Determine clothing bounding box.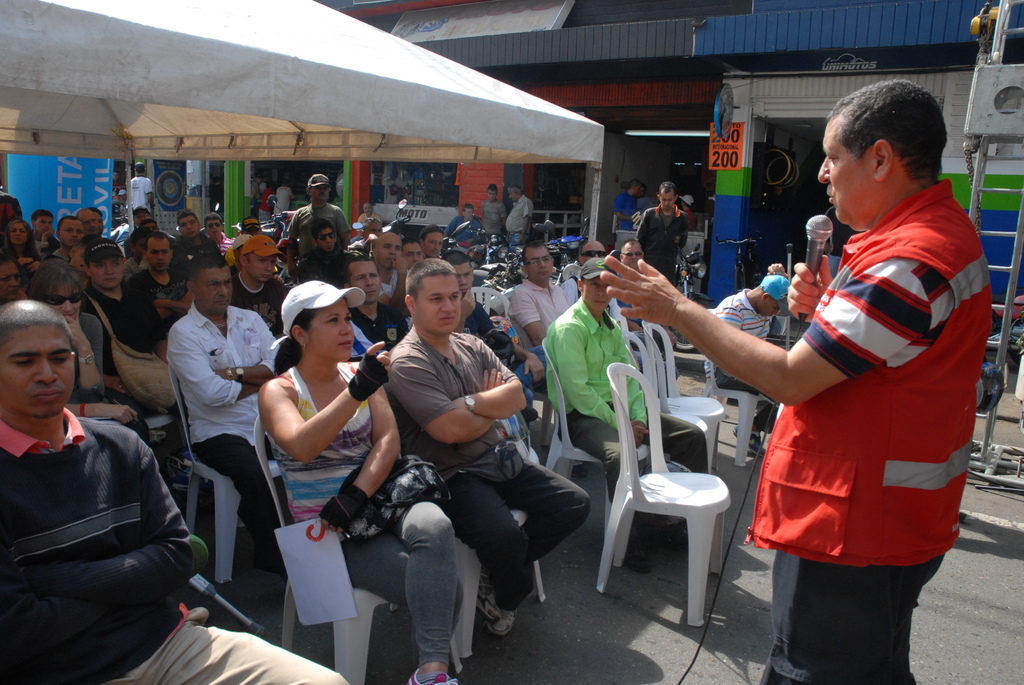
Determined: box=[726, 175, 968, 684].
